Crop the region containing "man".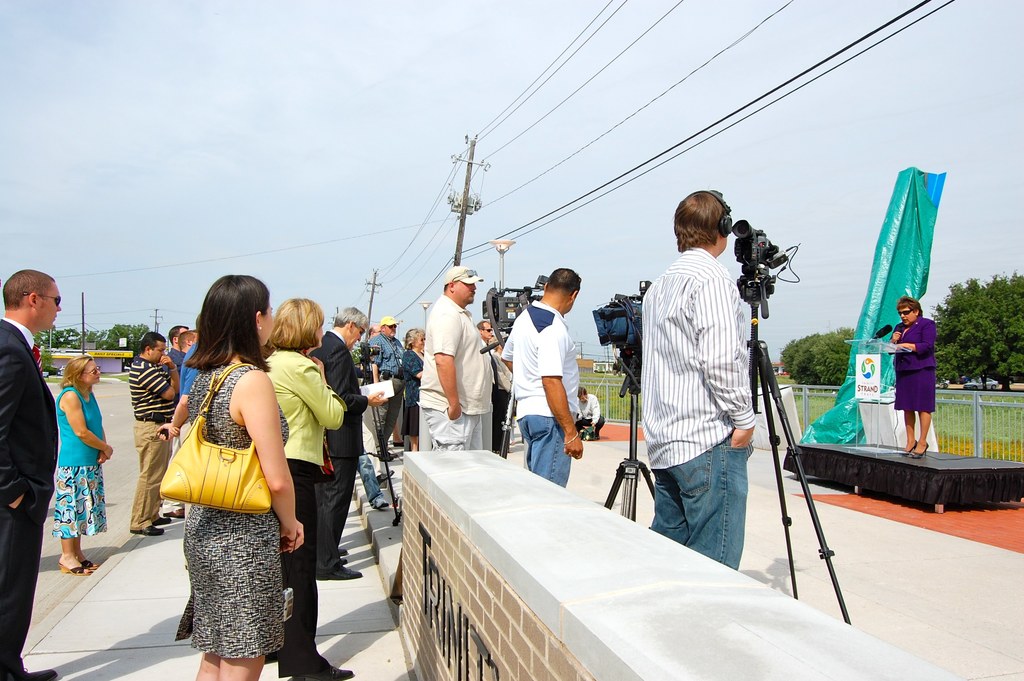
Crop region: (415,263,495,450).
